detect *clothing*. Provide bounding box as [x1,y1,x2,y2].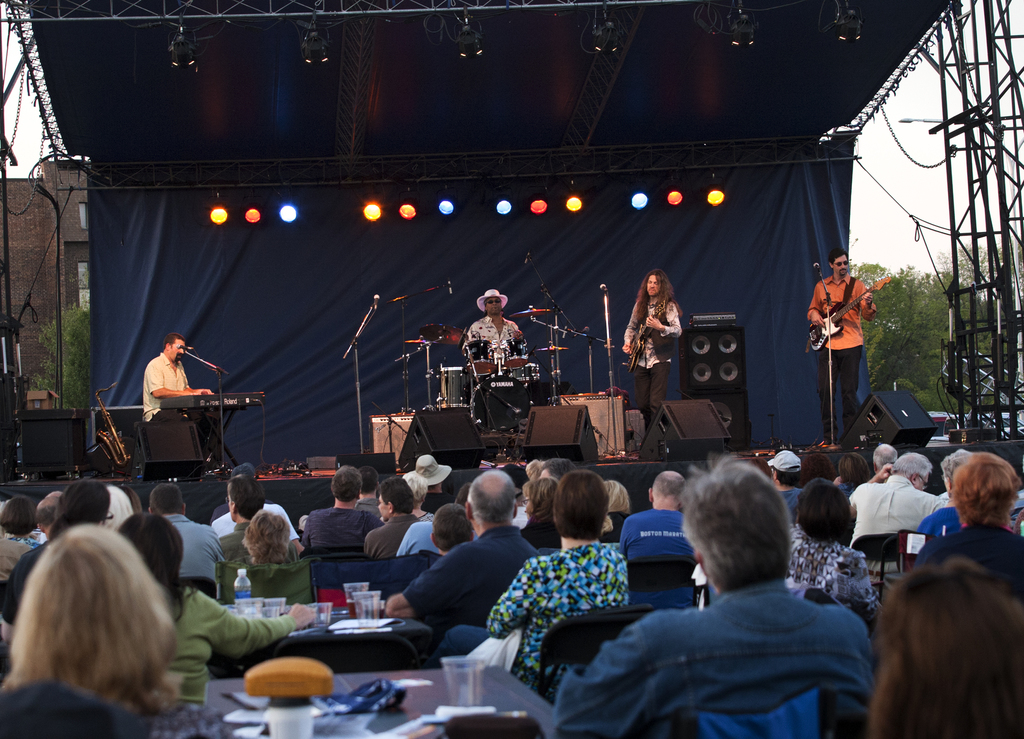
[359,505,425,557].
